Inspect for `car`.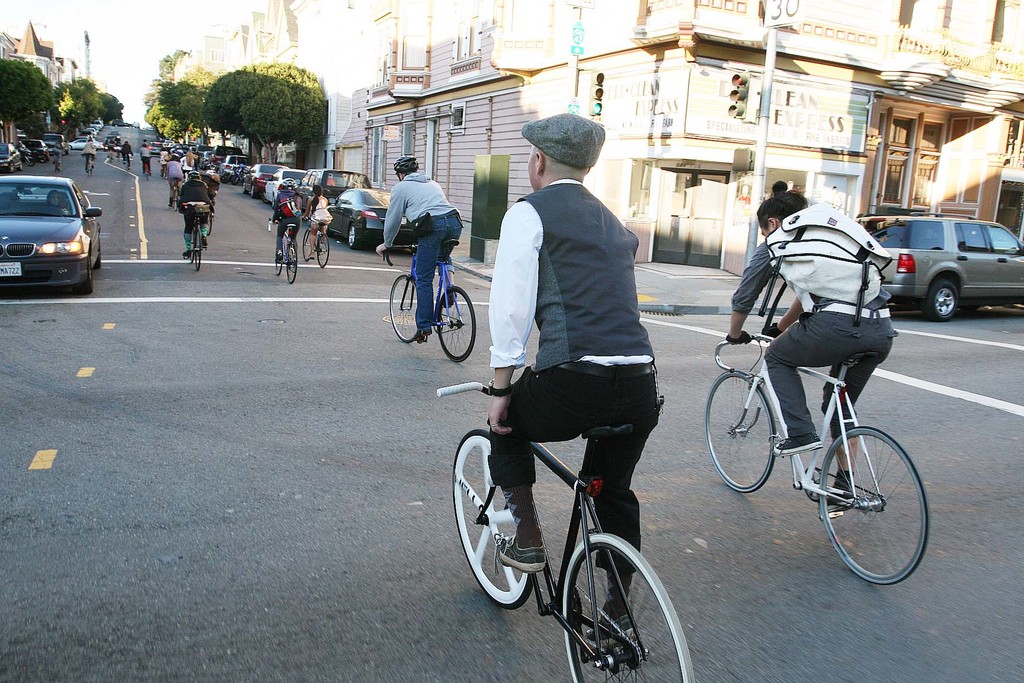
Inspection: (x1=131, y1=120, x2=140, y2=130).
